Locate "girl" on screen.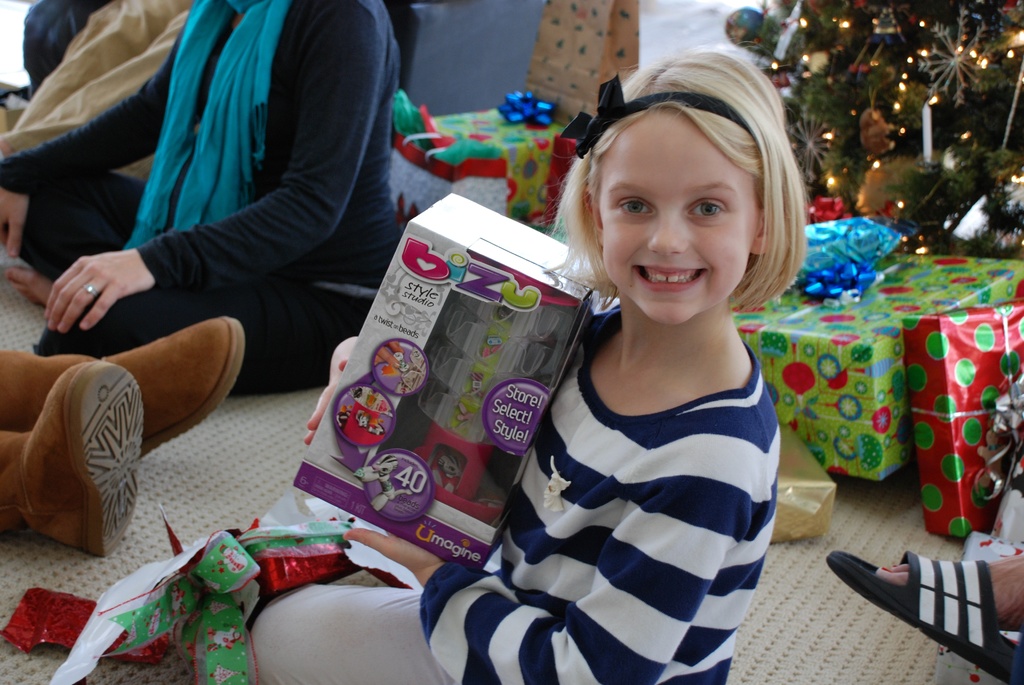
On screen at [left=252, top=51, right=796, bottom=684].
